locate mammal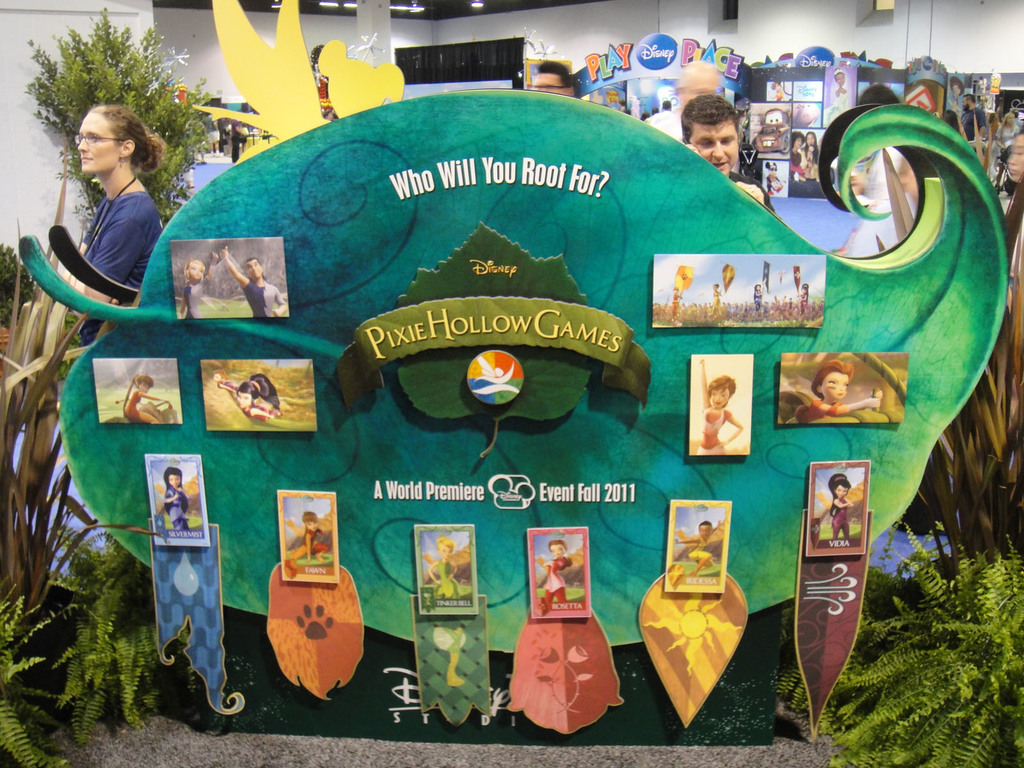
crop(995, 114, 1020, 151)
